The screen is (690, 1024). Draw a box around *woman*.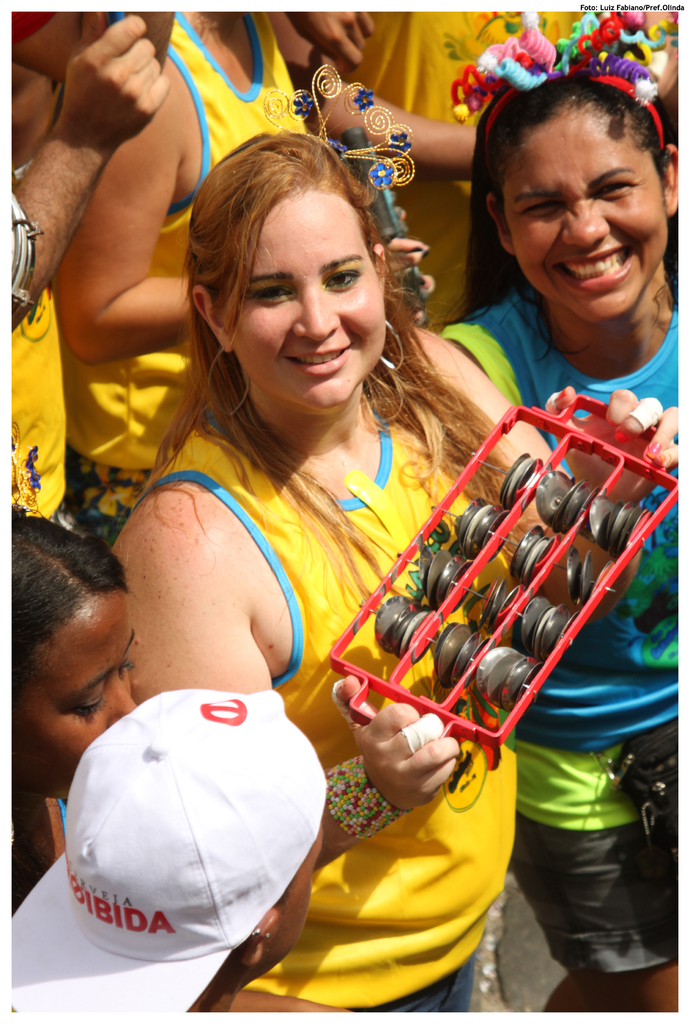
bbox=(427, 0, 676, 1016).
